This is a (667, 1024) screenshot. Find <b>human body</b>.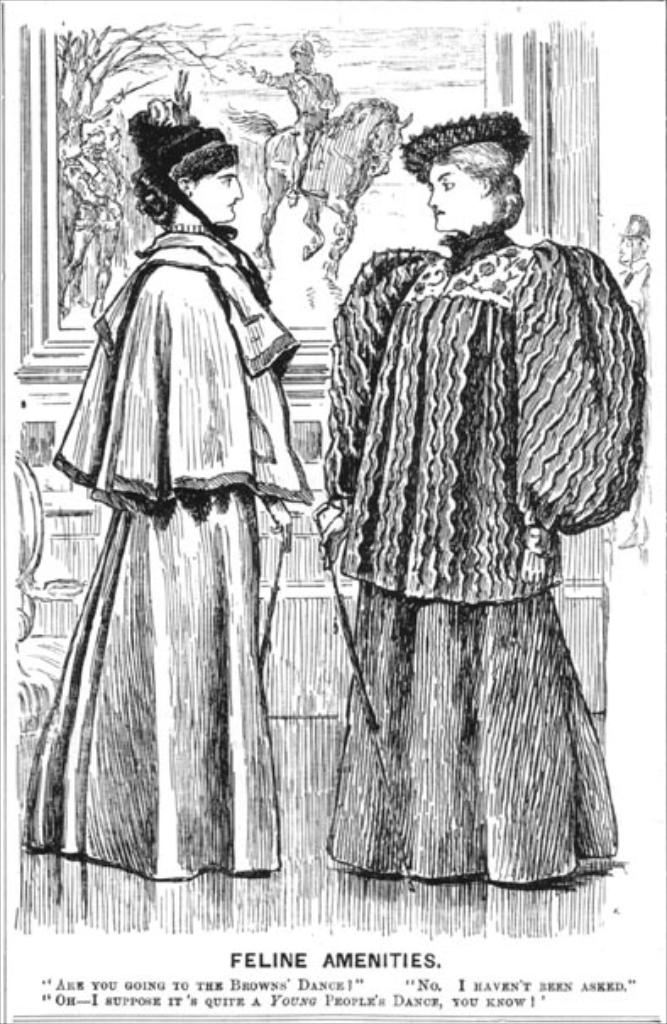
Bounding box: locate(306, 228, 655, 897).
